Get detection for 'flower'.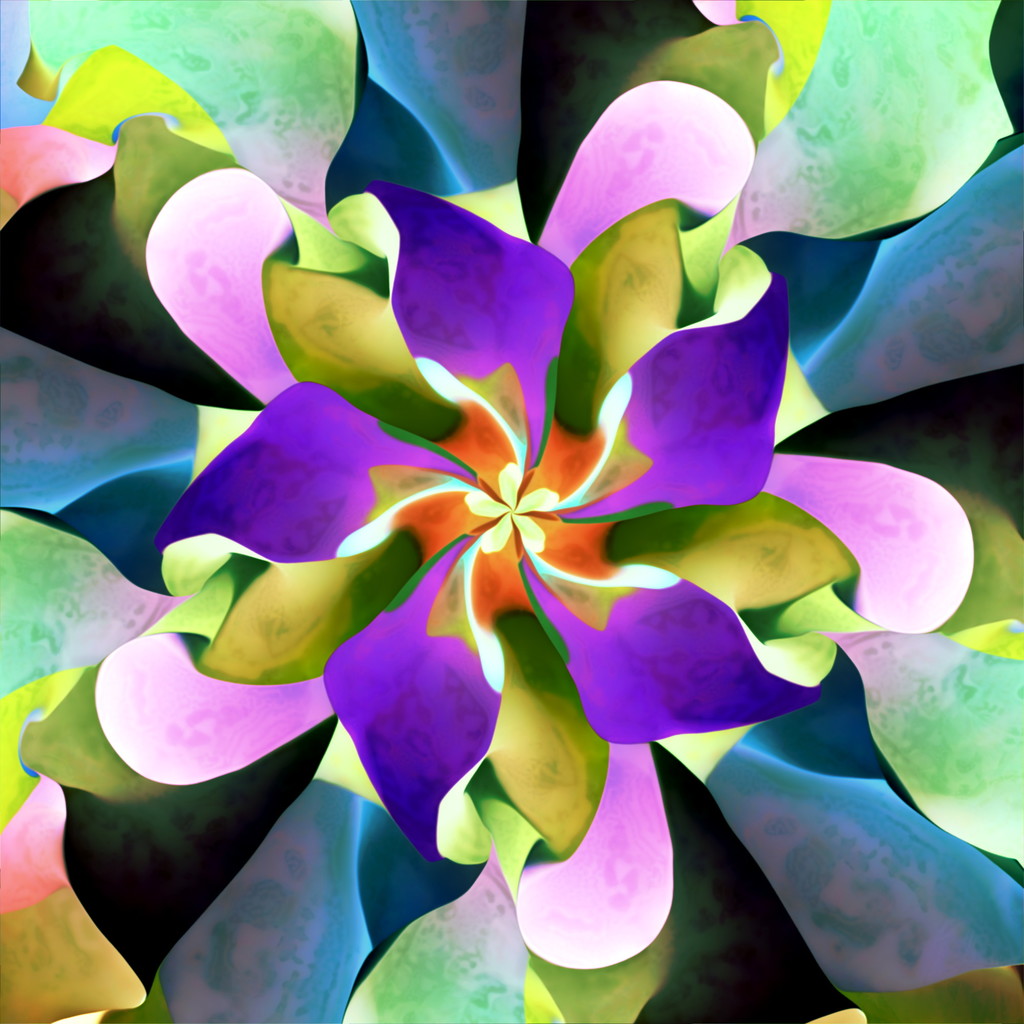
Detection: crop(80, 51, 920, 930).
